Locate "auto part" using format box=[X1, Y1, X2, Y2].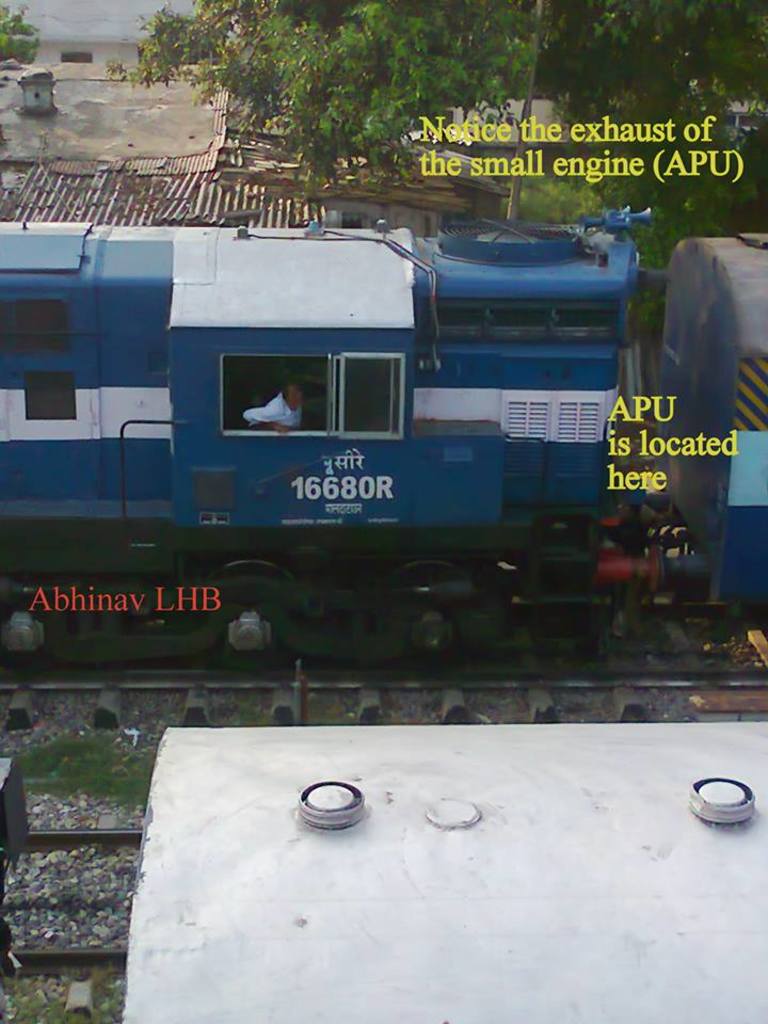
box=[226, 608, 268, 650].
